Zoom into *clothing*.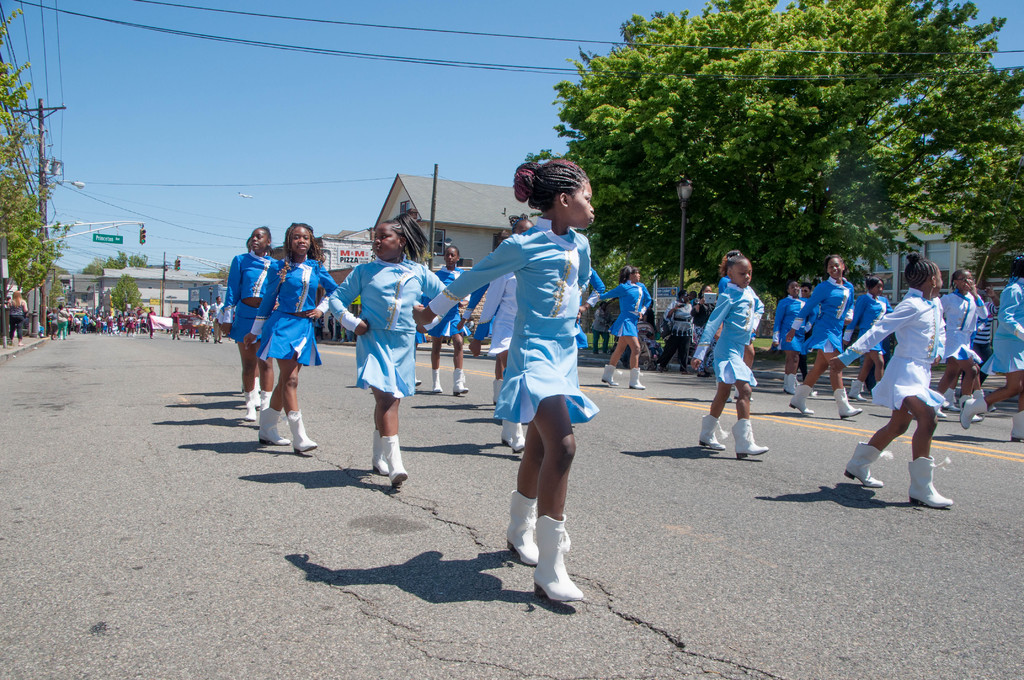
Zoom target: crop(976, 279, 1023, 371).
